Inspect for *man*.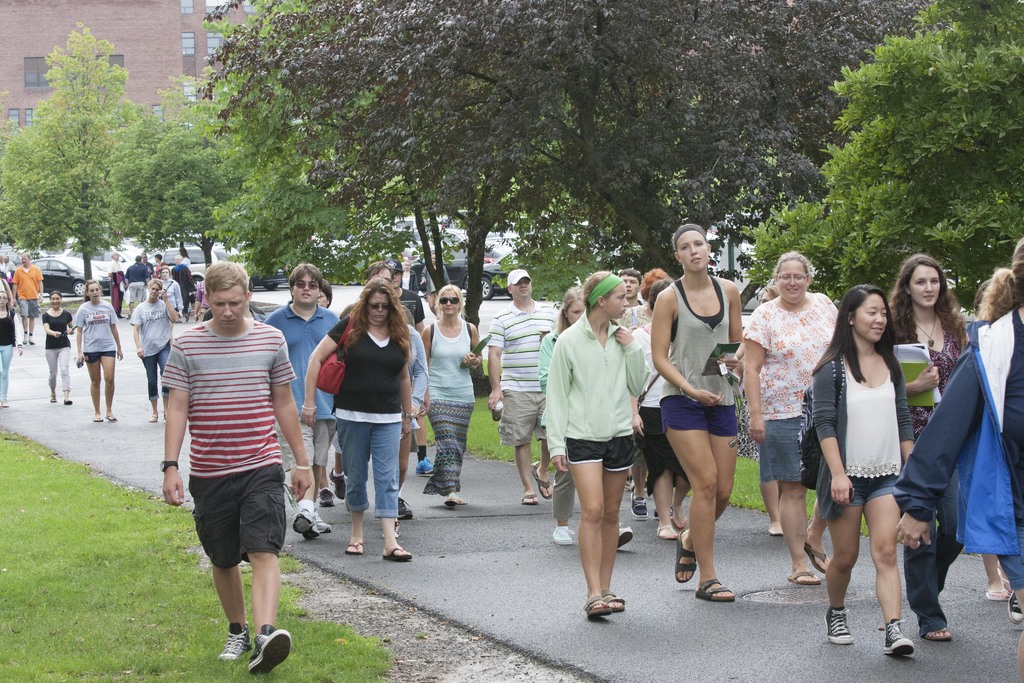
Inspection: <region>173, 257, 196, 315</region>.
